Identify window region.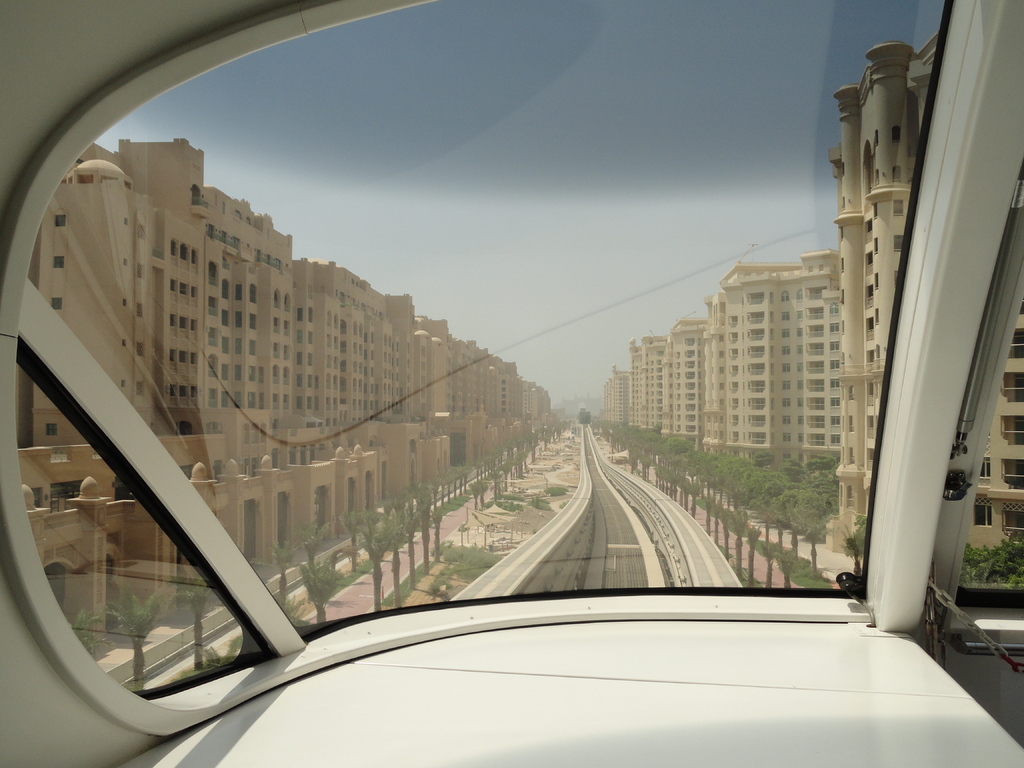
Region: [x1=797, y1=414, x2=804, y2=425].
